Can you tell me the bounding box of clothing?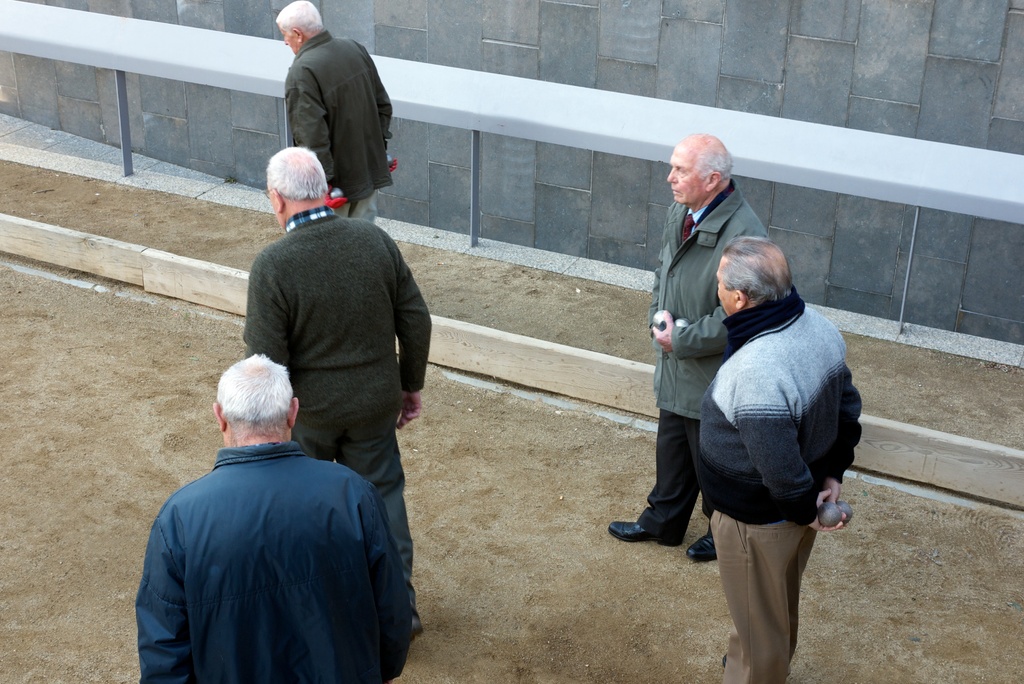
detection(136, 442, 414, 683).
